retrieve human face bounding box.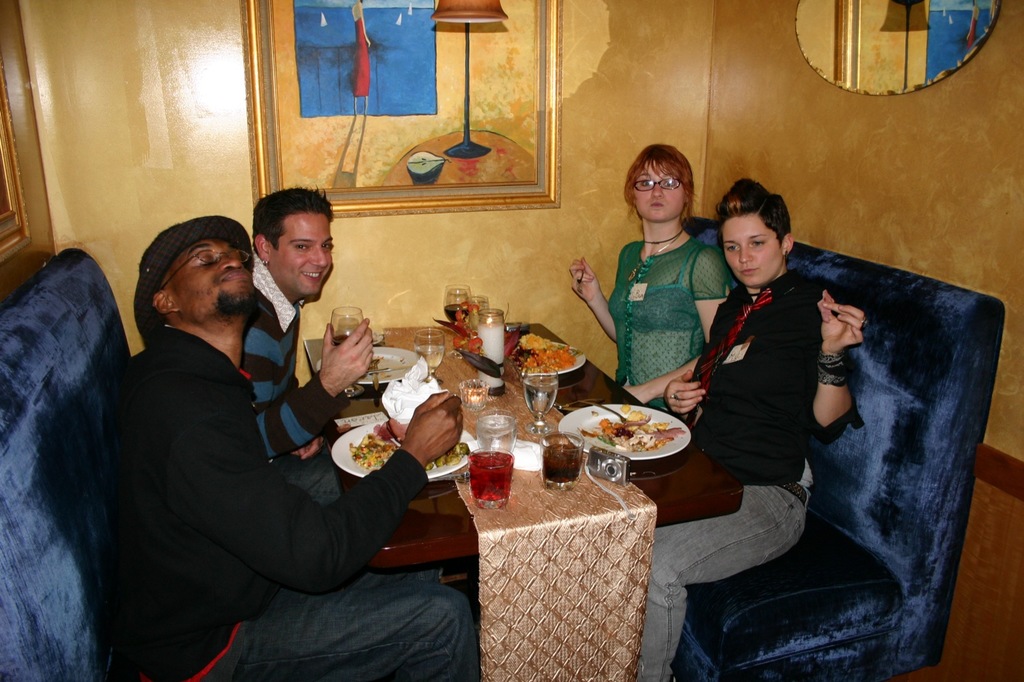
Bounding box: l=721, t=211, r=783, b=289.
